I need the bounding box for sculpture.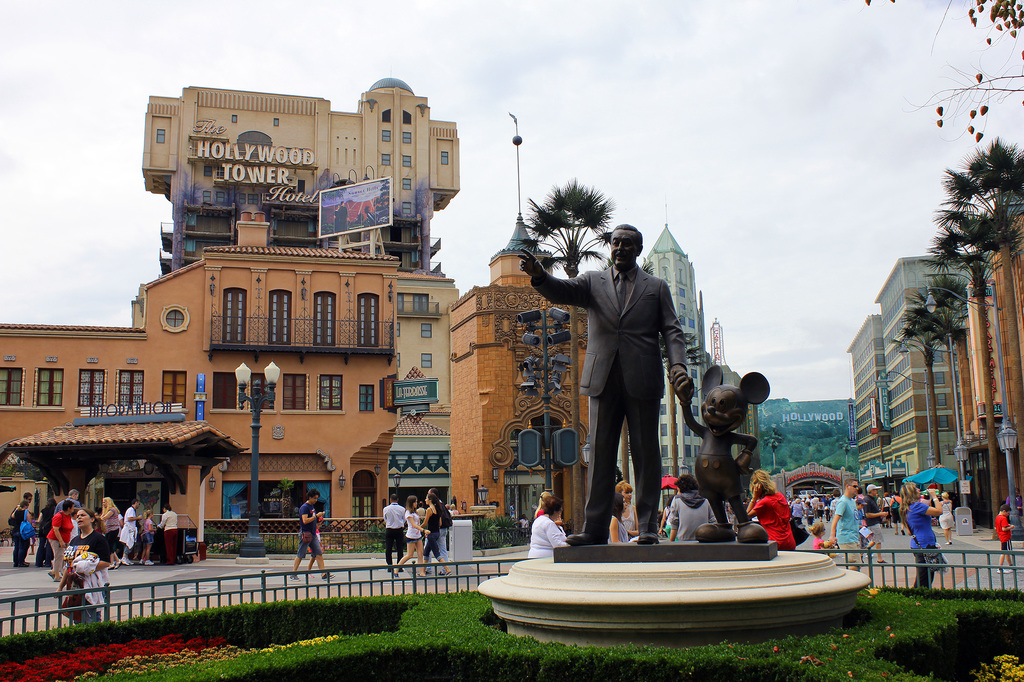
Here it is: x1=688, y1=361, x2=781, y2=562.
